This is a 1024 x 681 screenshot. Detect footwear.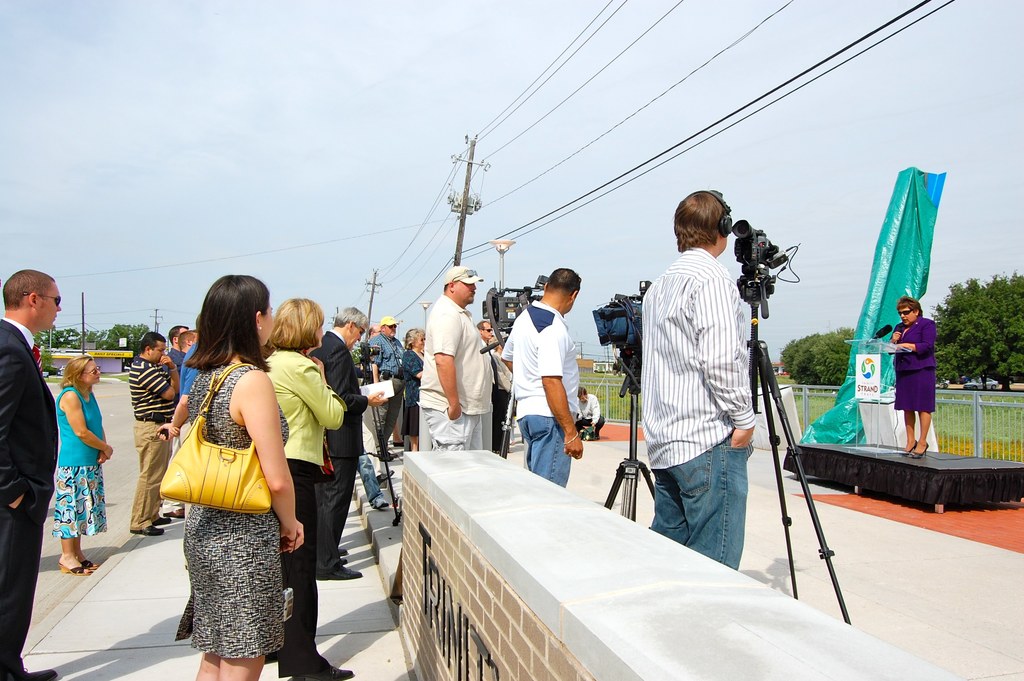
<bbox>380, 472, 397, 485</bbox>.
